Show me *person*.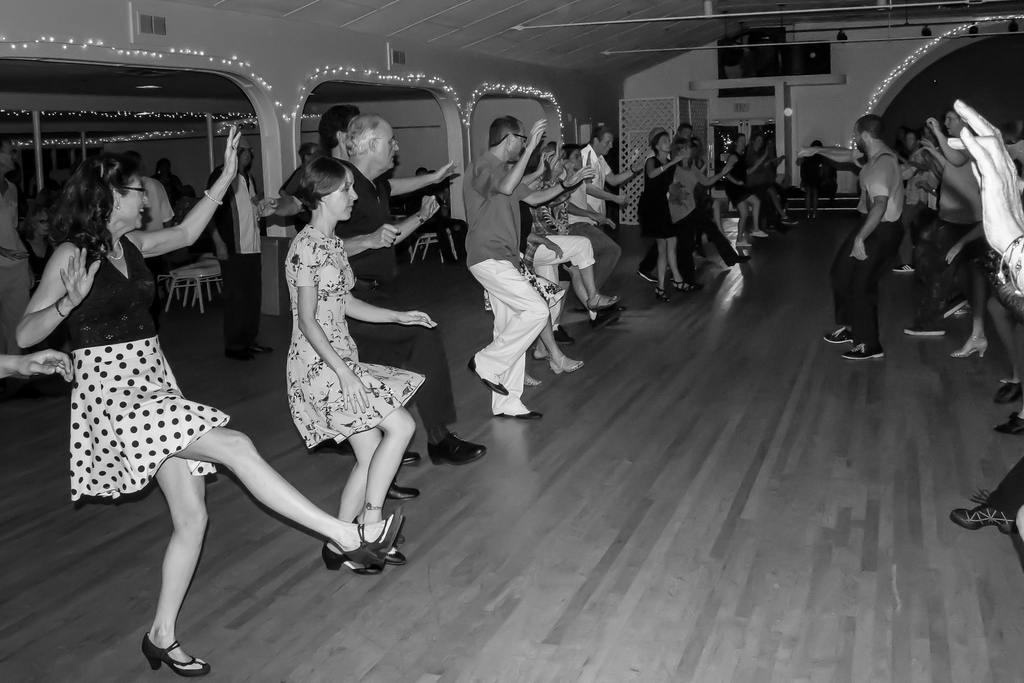
*person* is here: 674, 124, 751, 266.
